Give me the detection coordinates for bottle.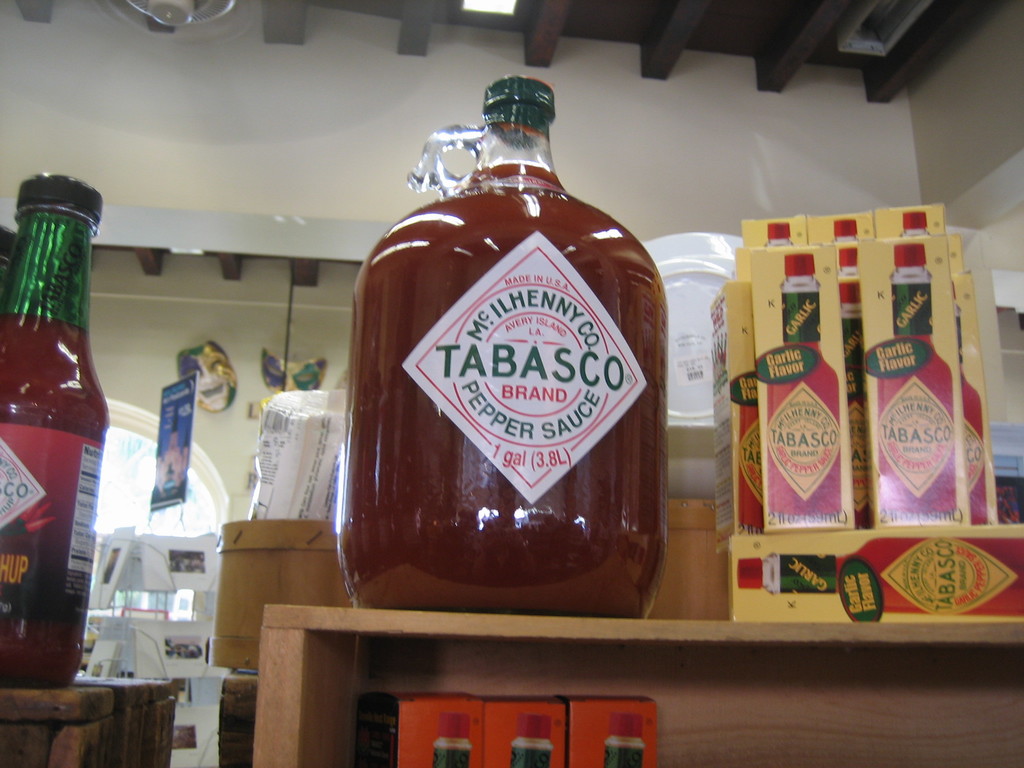
locate(730, 532, 1023, 616).
